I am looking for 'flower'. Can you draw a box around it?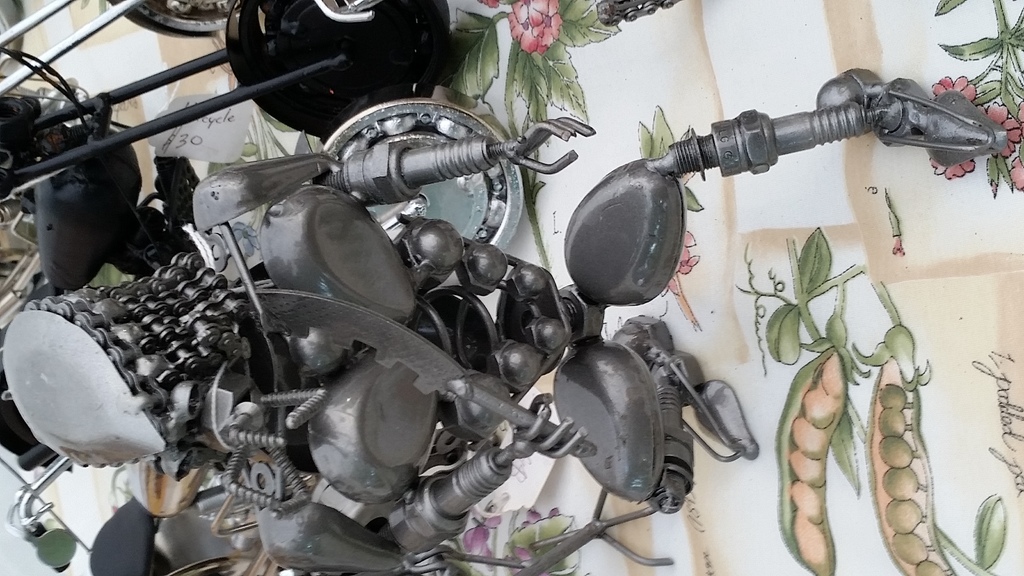
Sure, the bounding box is [456, 517, 493, 561].
